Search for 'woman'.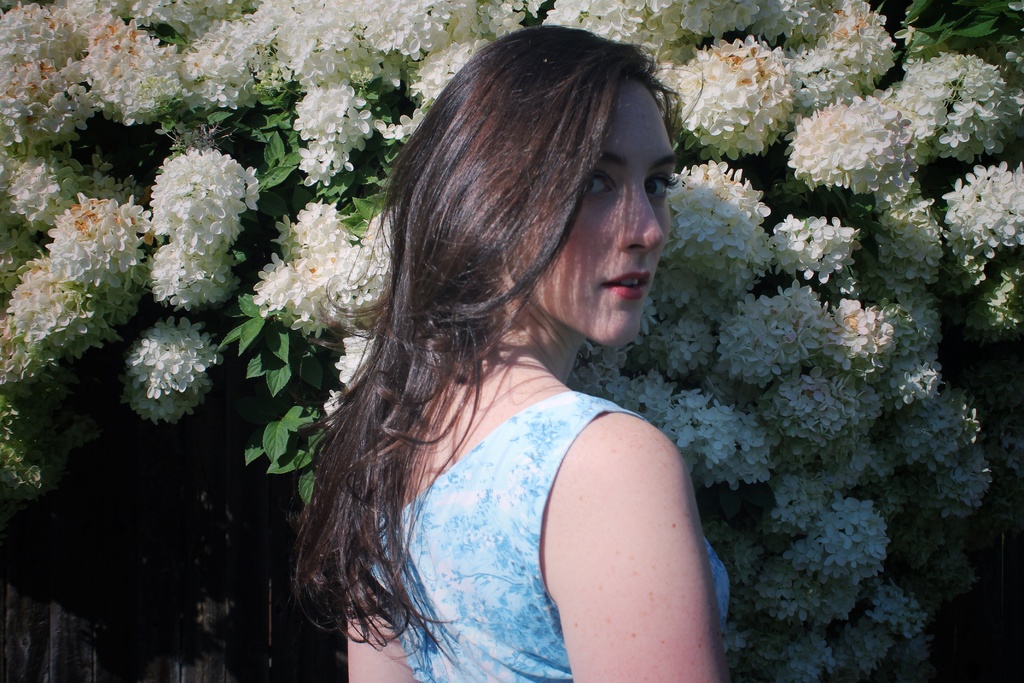
Found at box=[275, 0, 783, 682].
